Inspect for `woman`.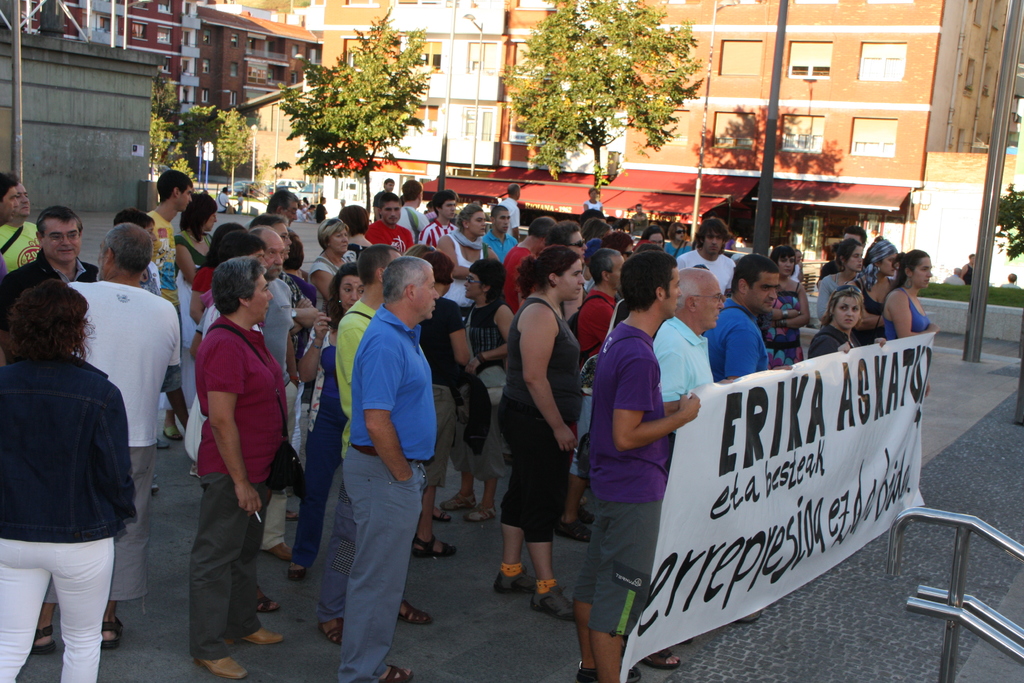
Inspection: [815,236,871,315].
